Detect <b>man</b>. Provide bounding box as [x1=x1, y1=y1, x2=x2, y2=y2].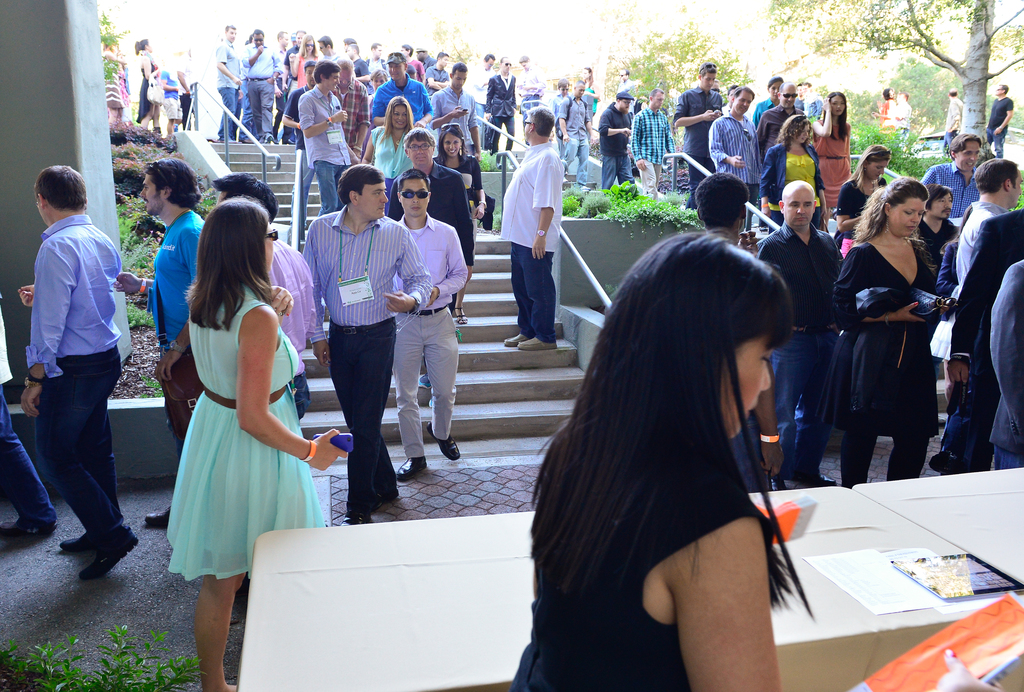
[x1=215, y1=22, x2=243, y2=146].
